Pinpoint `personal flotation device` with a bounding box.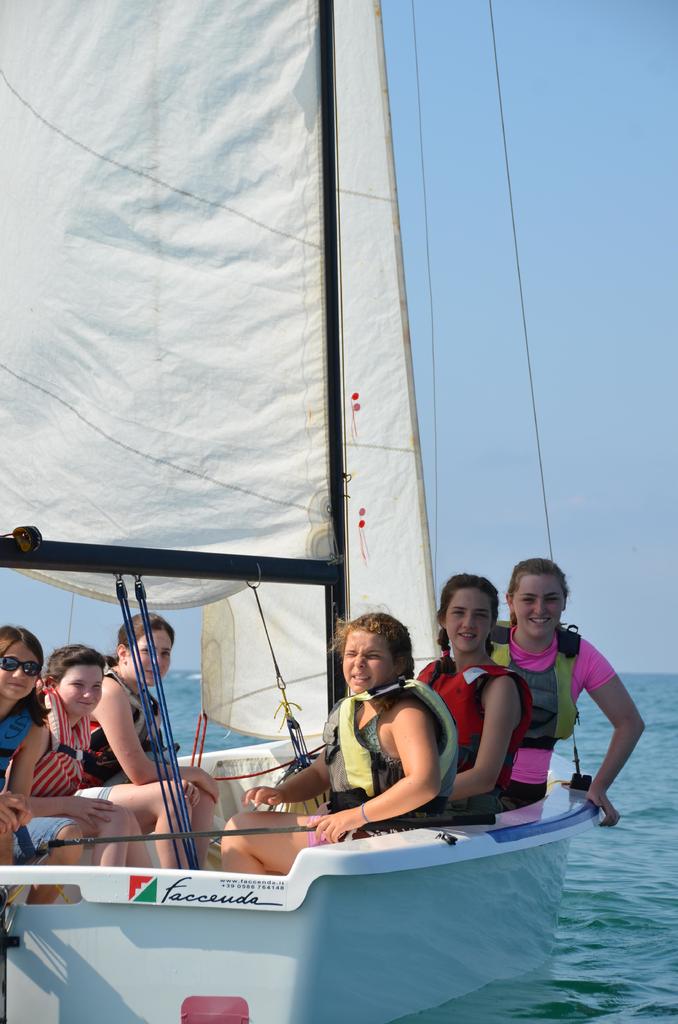
<bbox>485, 620, 585, 781</bbox>.
